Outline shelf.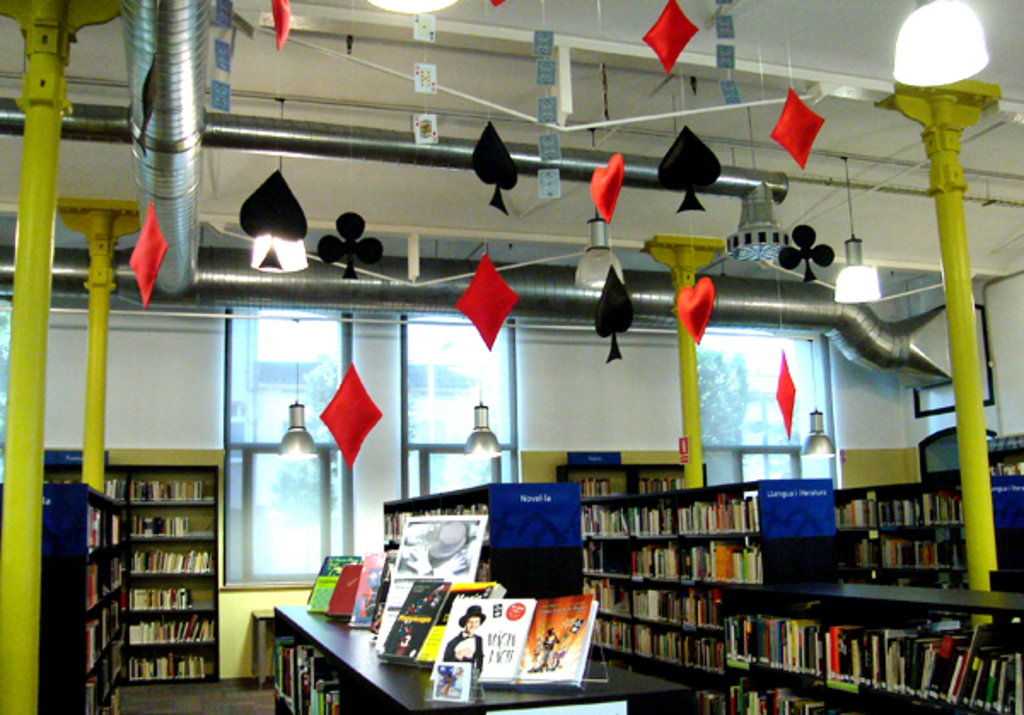
Outline: locate(131, 645, 208, 683).
